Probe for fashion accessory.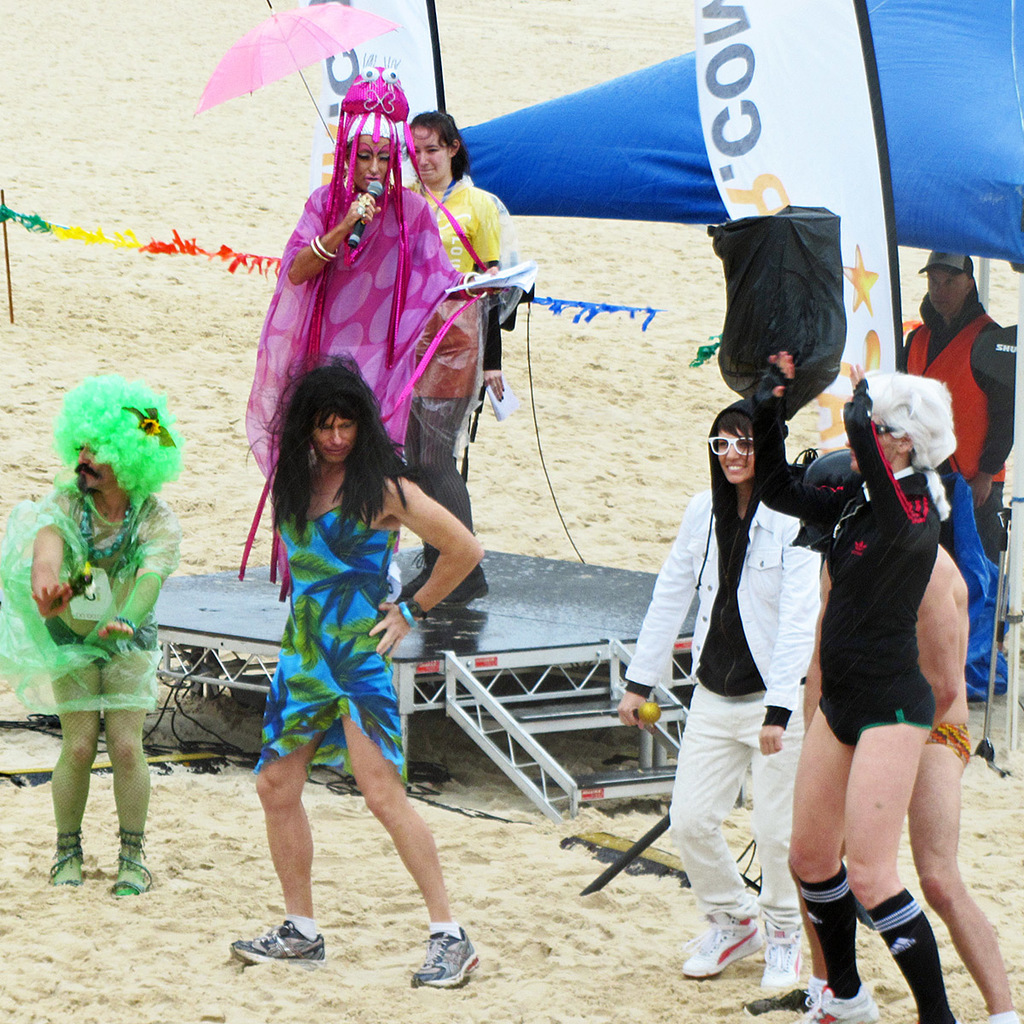
Probe result: (x1=878, y1=422, x2=894, y2=433).
